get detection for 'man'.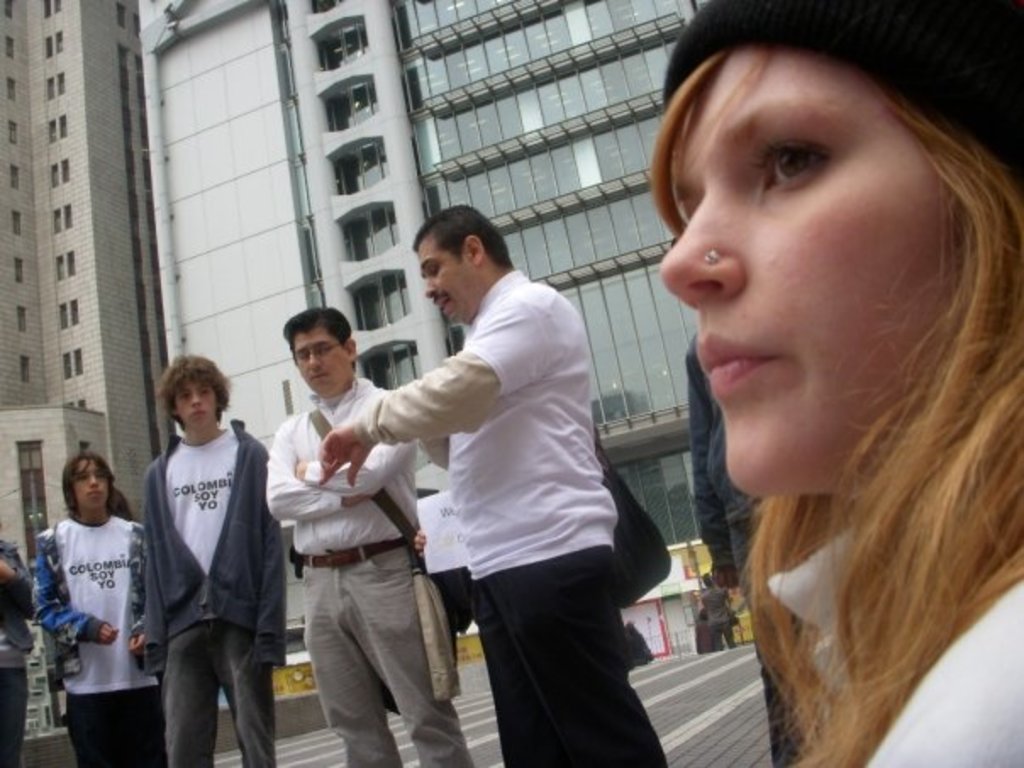
Detection: detection(702, 573, 732, 648).
